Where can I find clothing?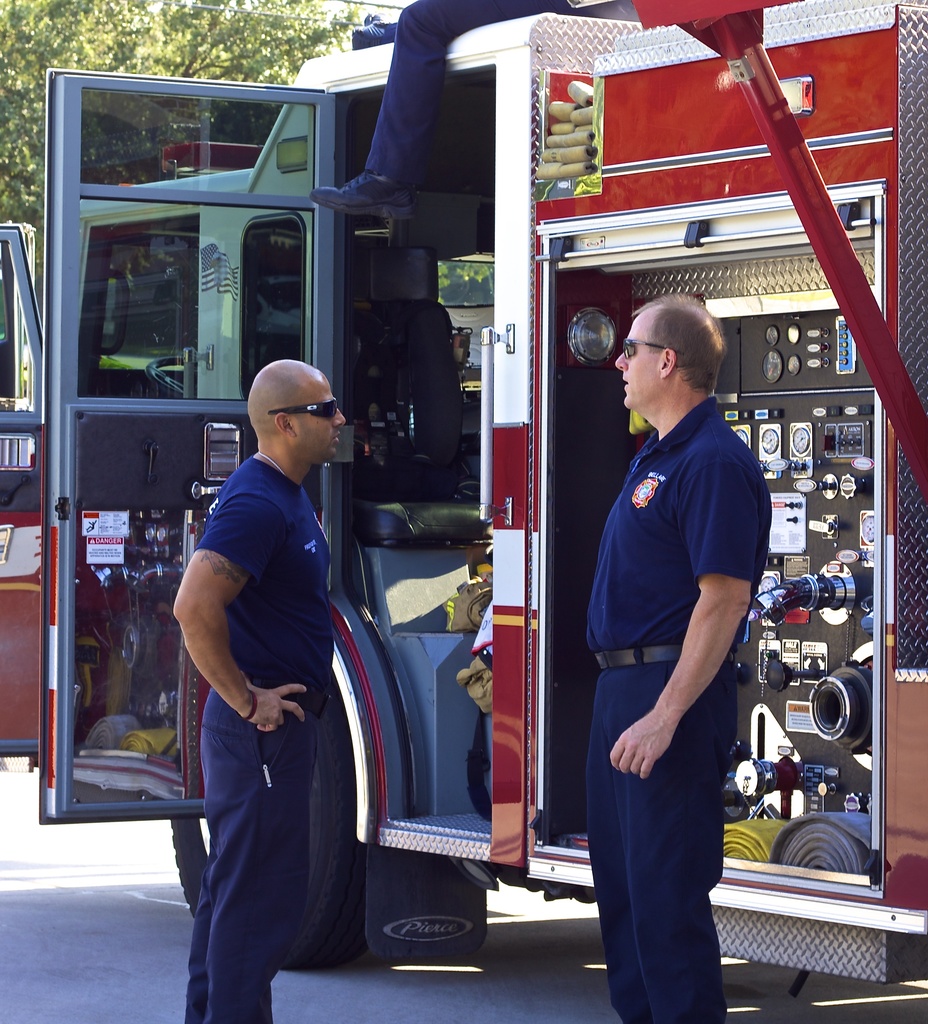
You can find it at BBox(583, 392, 767, 1020).
